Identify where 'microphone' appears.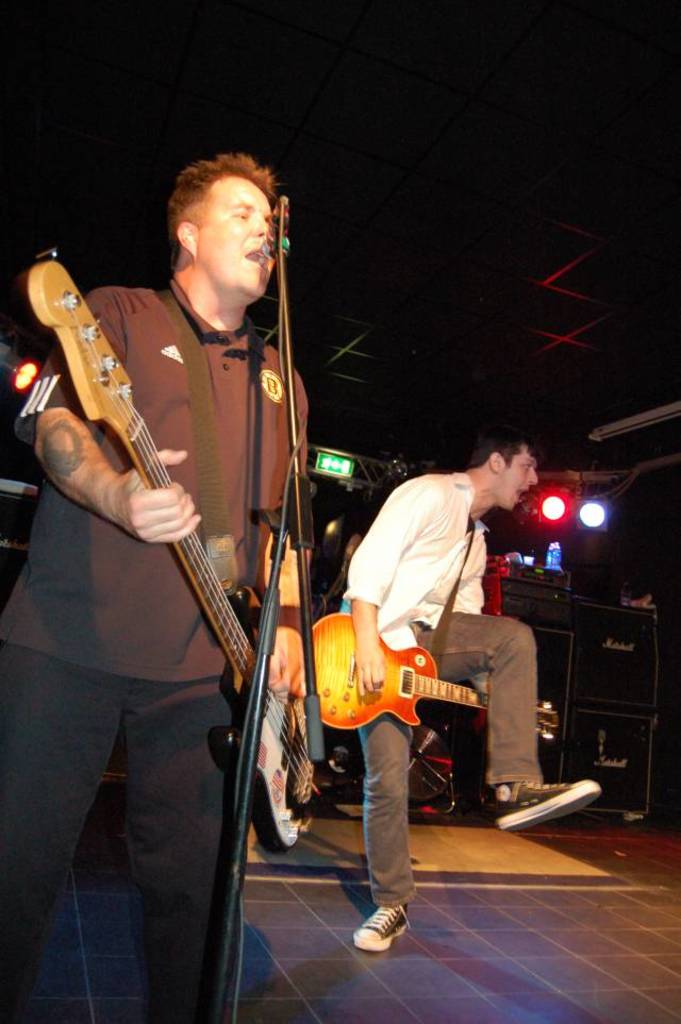
Appears at 259/213/289/256.
